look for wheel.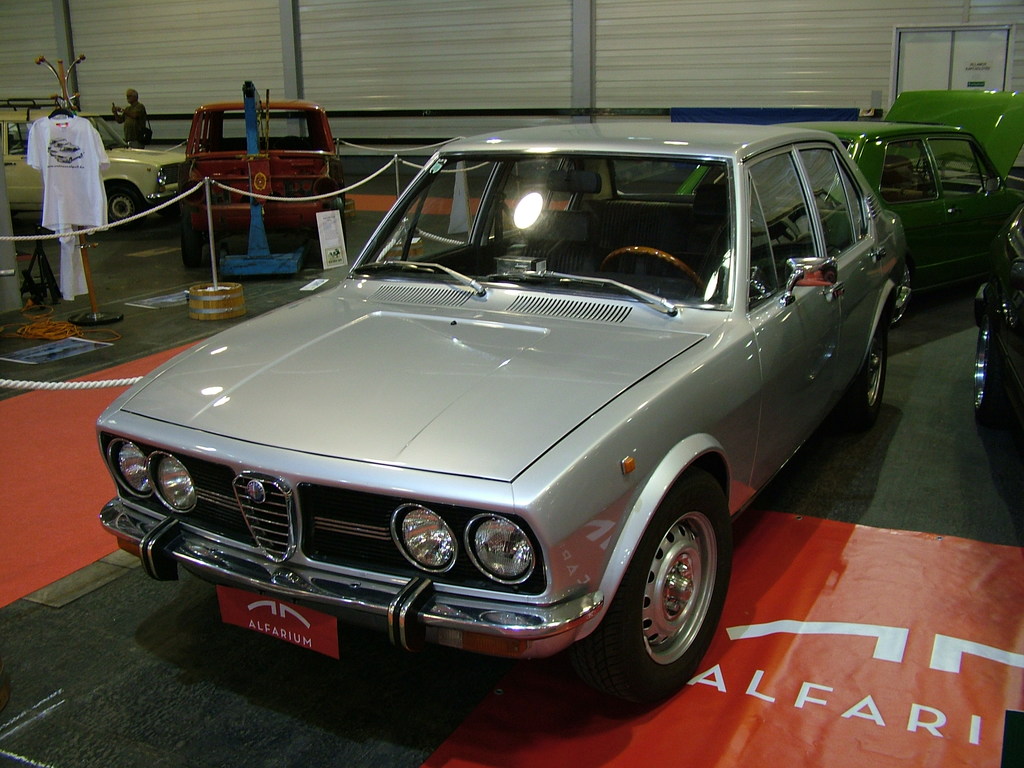
Found: box=[598, 243, 708, 303].
